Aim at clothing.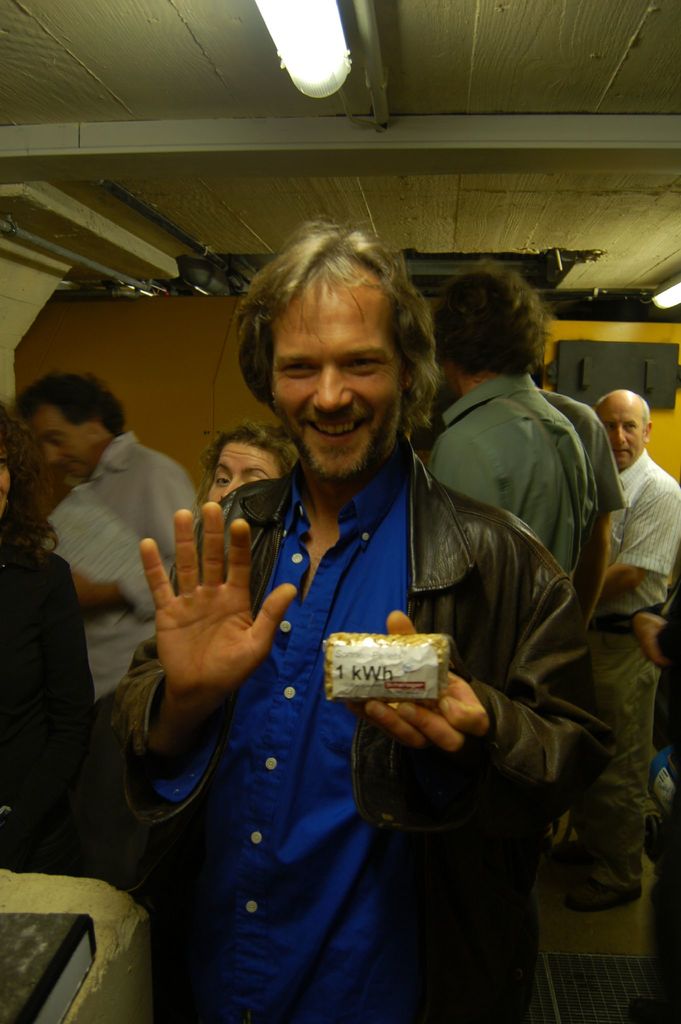
Aimed at detection(550, 397, 627, 507).
